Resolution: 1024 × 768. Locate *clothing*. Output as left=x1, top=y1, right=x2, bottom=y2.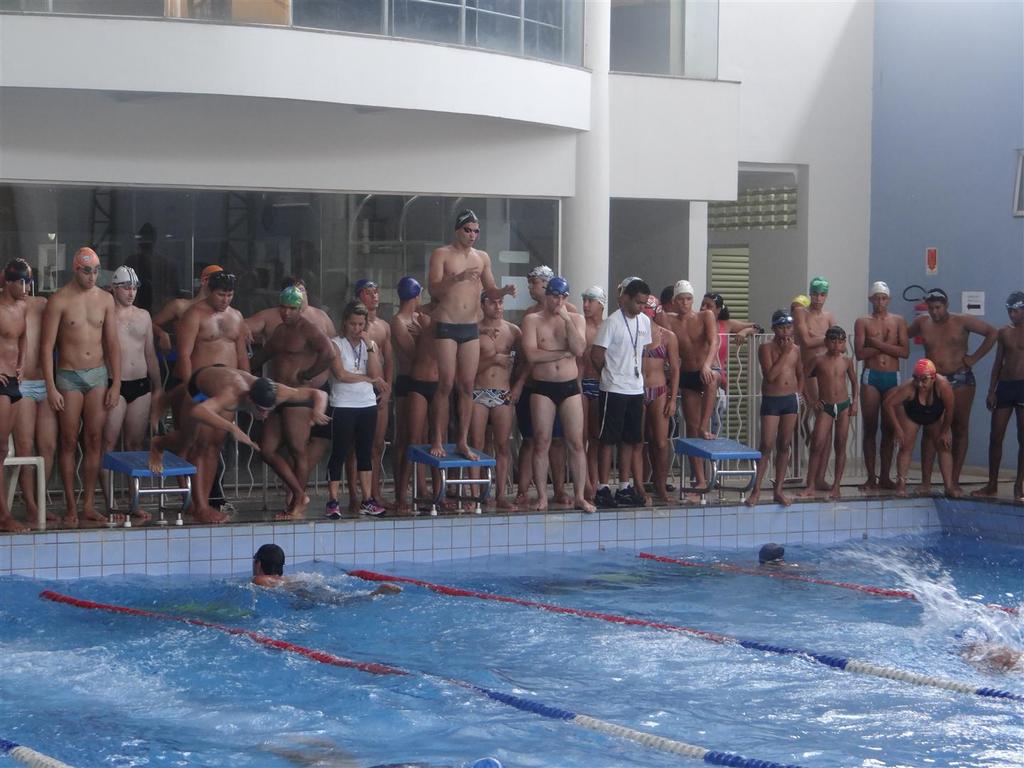
left=636, top=379, right=659, bottom=409.
